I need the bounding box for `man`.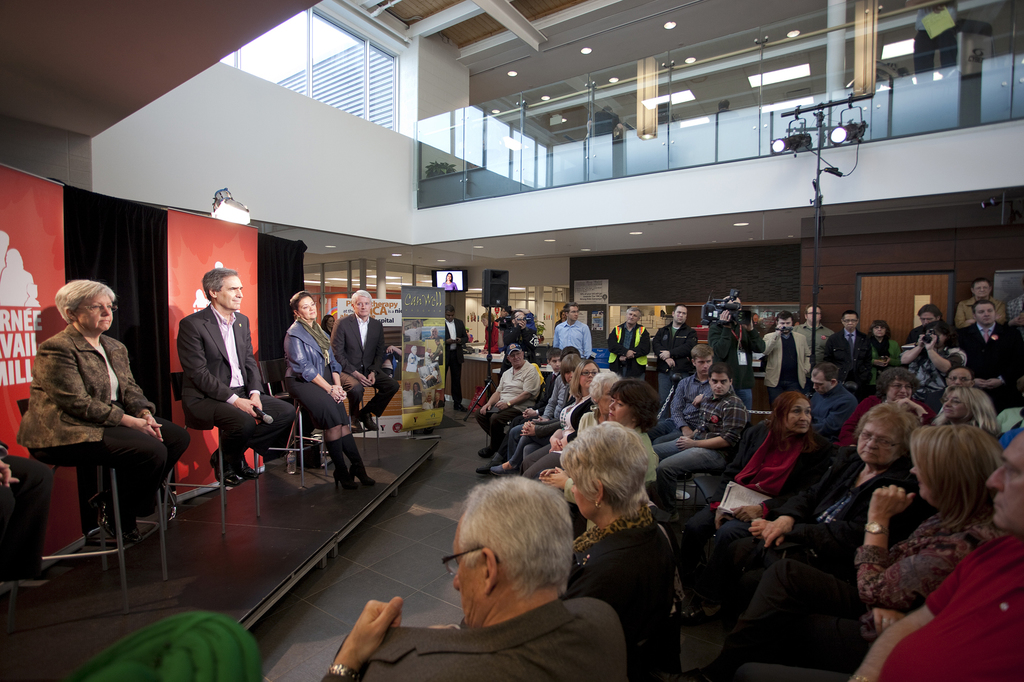
Here it is: 179:264:291:488.
